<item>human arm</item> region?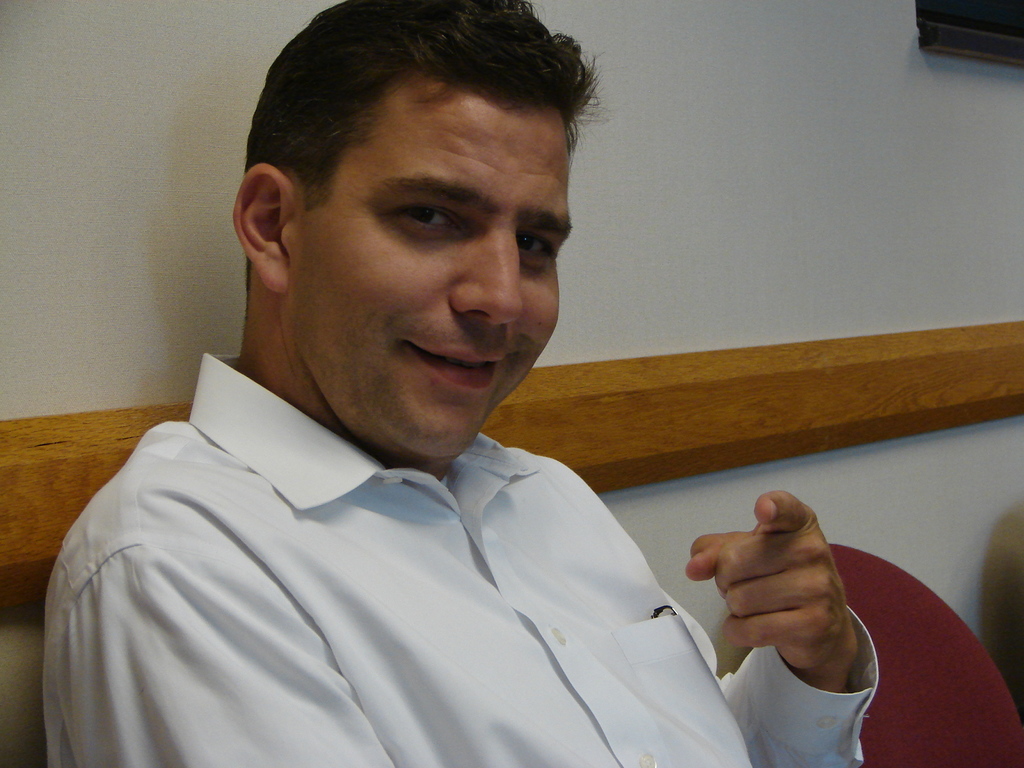
668/495/891/760
